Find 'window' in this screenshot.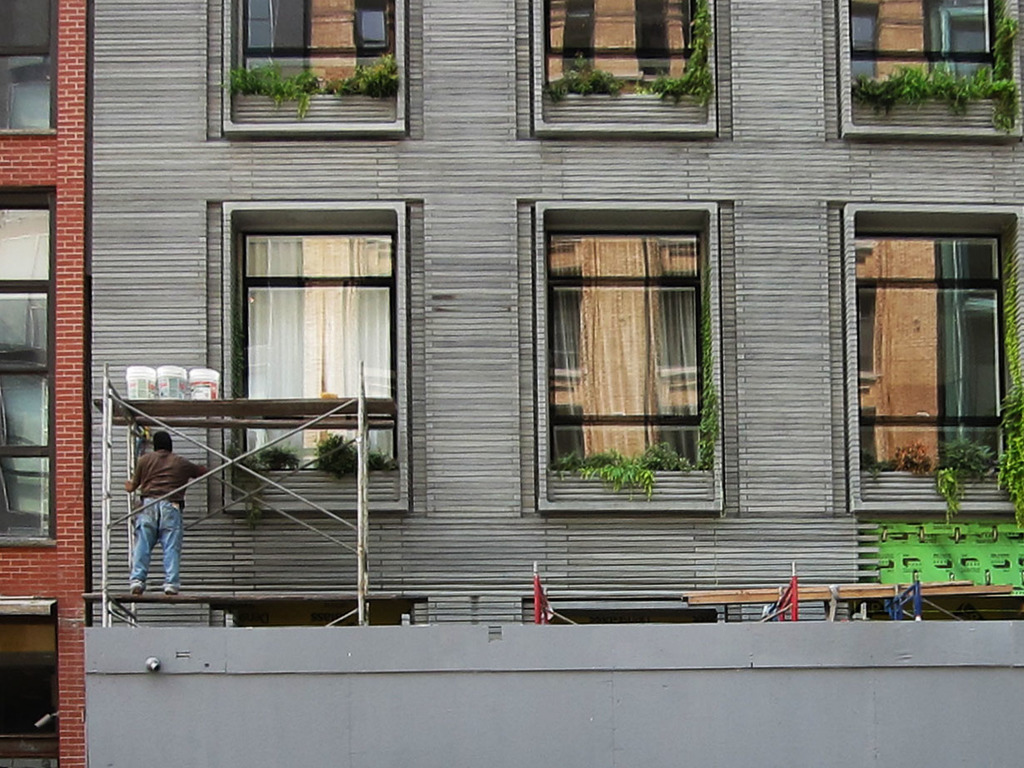
The bounding box for 'window' is crop(851, 0, 1006, 100).
